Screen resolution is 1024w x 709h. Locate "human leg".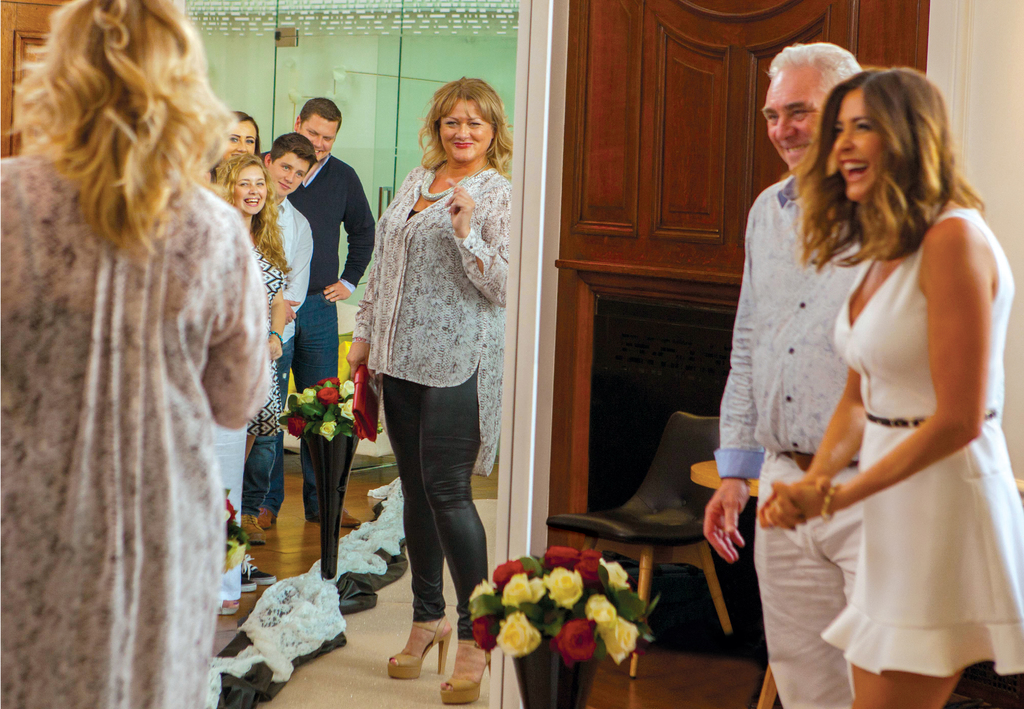
rect(814, 458, 863, 588).
